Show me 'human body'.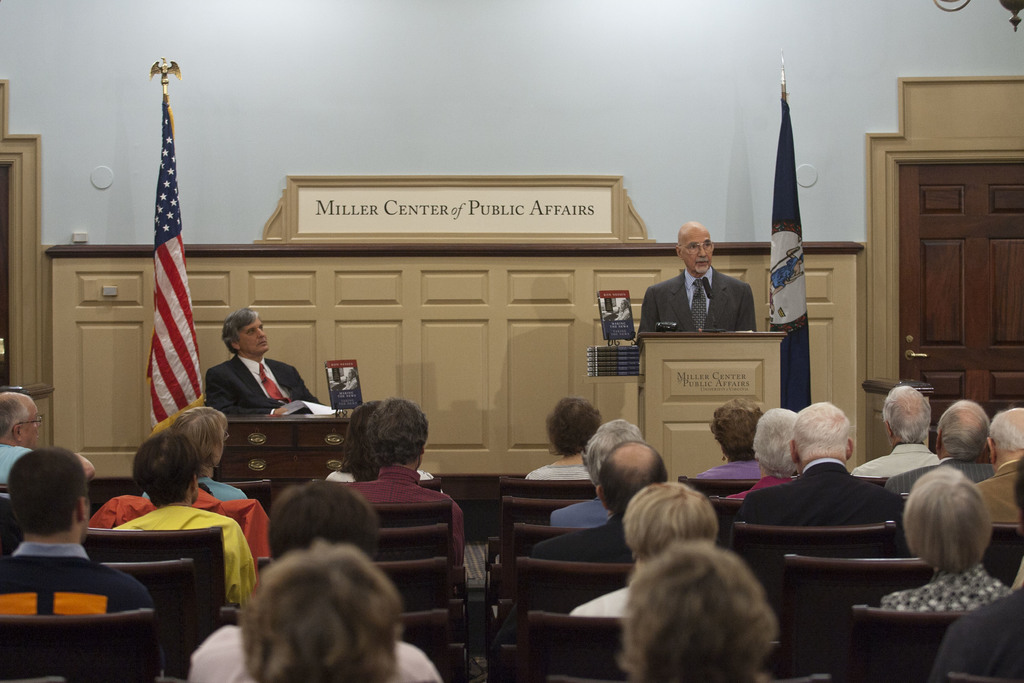
'human body' is here: <bbox>0, 388, 58, 490</bbox>.
